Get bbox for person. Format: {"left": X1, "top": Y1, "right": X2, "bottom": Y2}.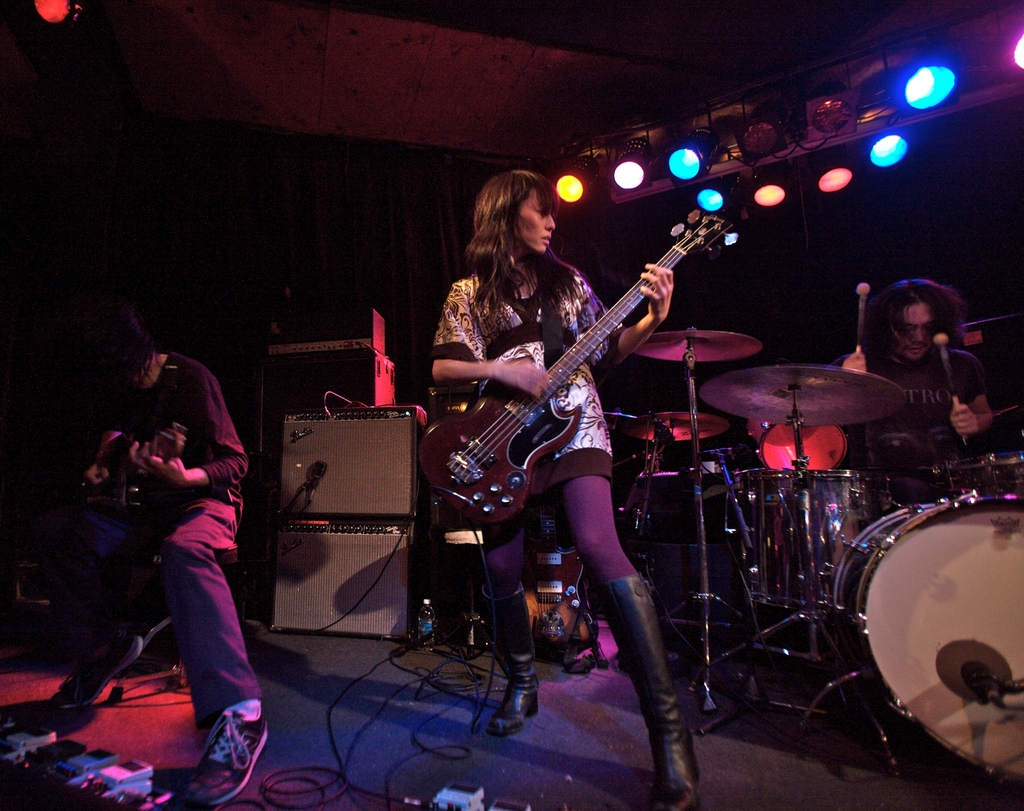
{"left": 838, "top": 277, "right": 988, "bottom": 508}.
